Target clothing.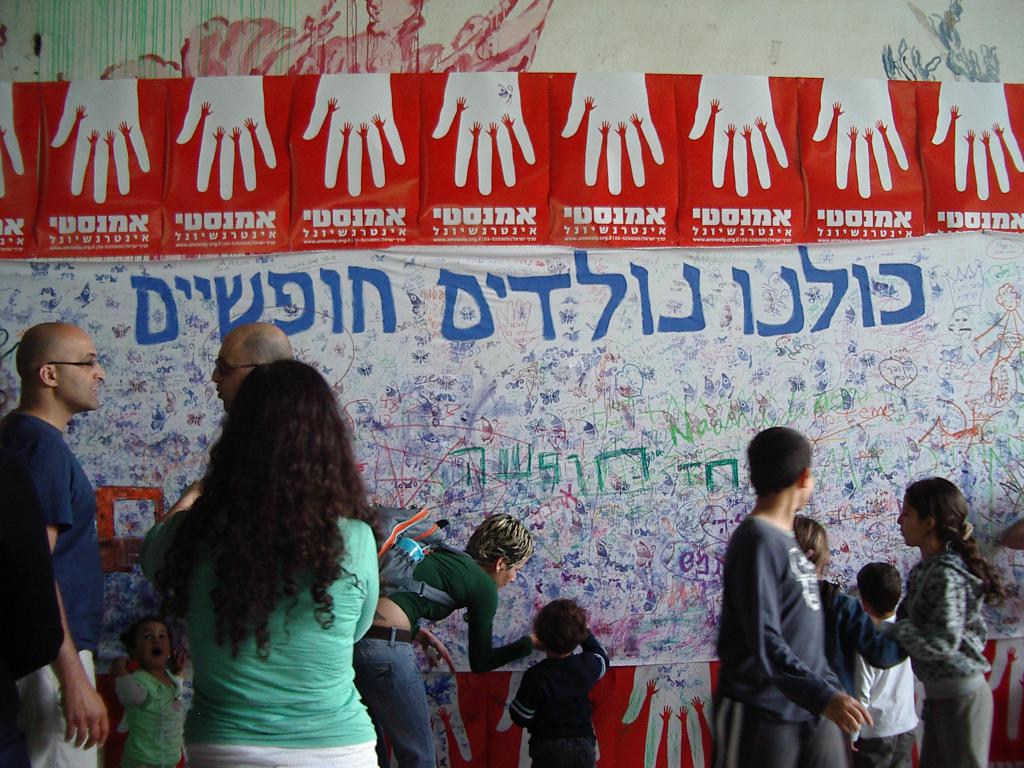
Target region: box(0, 407, 96, 767).
